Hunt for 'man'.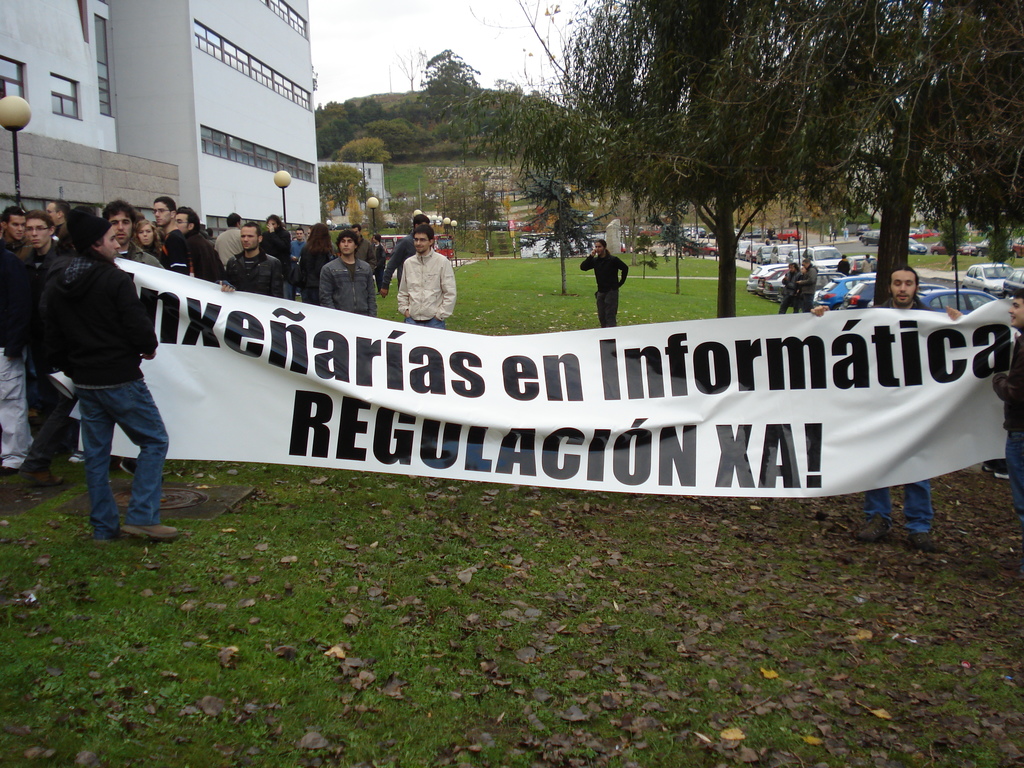
Hunted down at l=395, t=228, r=466, b=325.
